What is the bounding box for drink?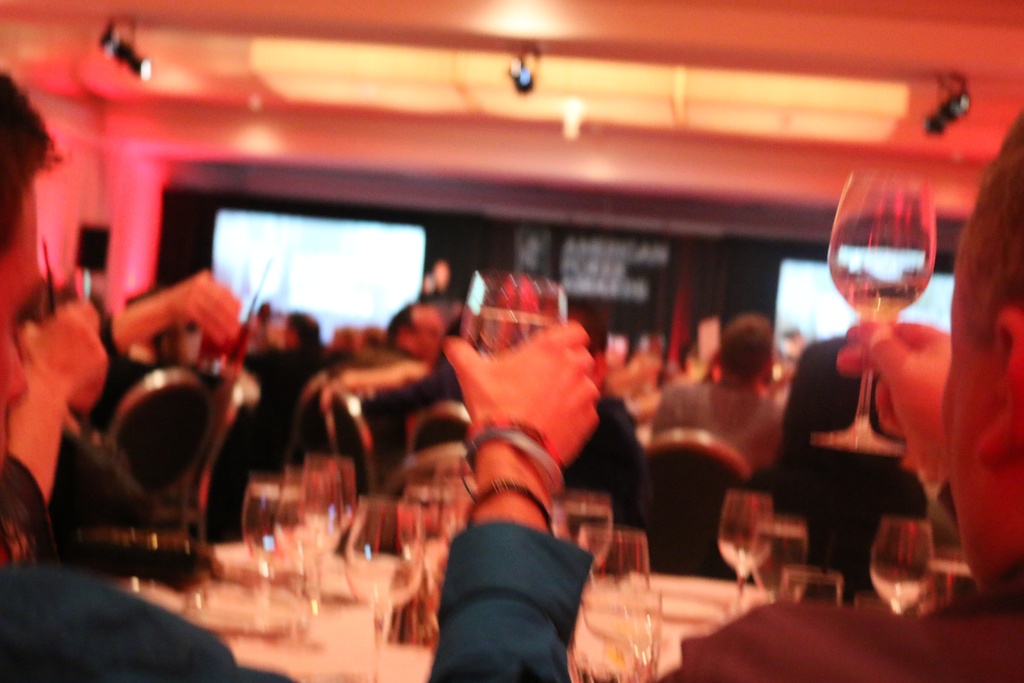
crop(833, 273, 924, 319).
